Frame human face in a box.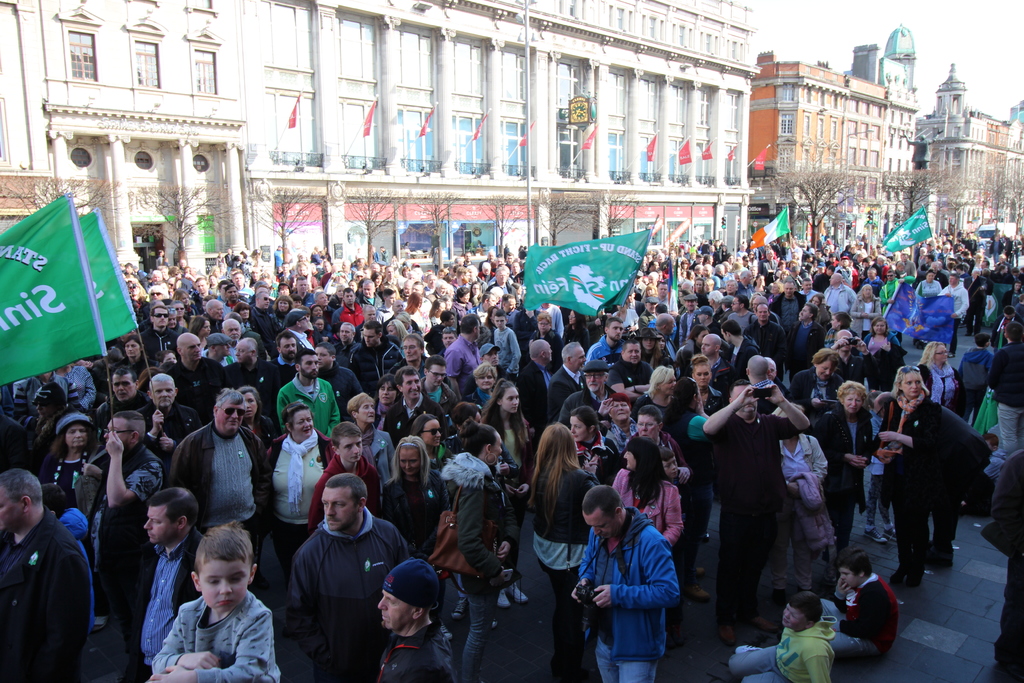
x1=658 y1=283 x2=668 y2=297.
